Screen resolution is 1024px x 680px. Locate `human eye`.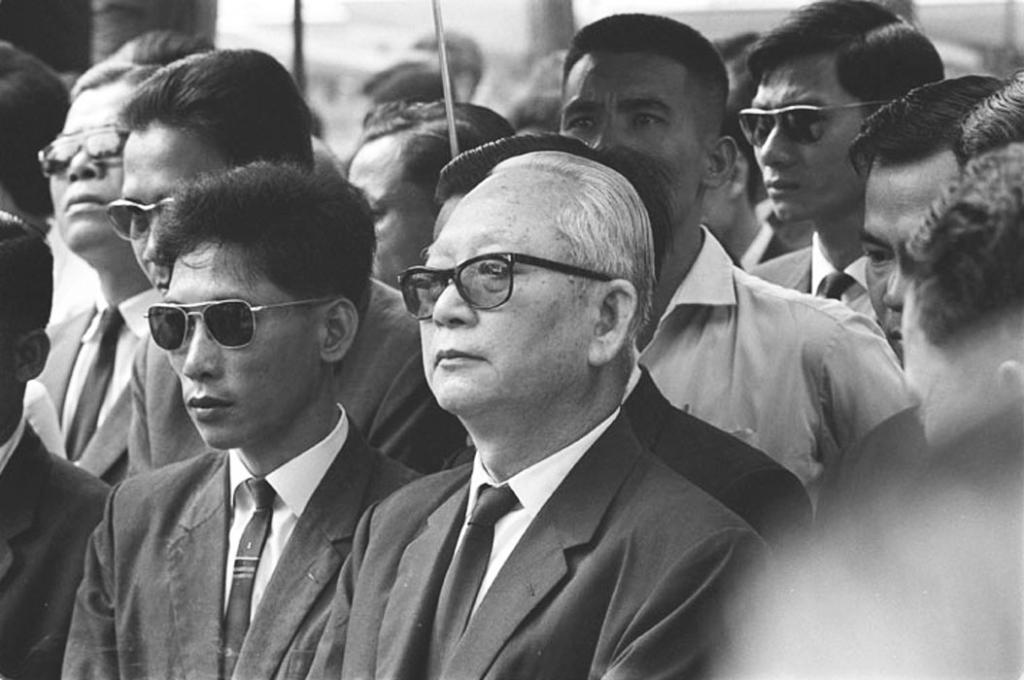
474, 256, 529, 286.
